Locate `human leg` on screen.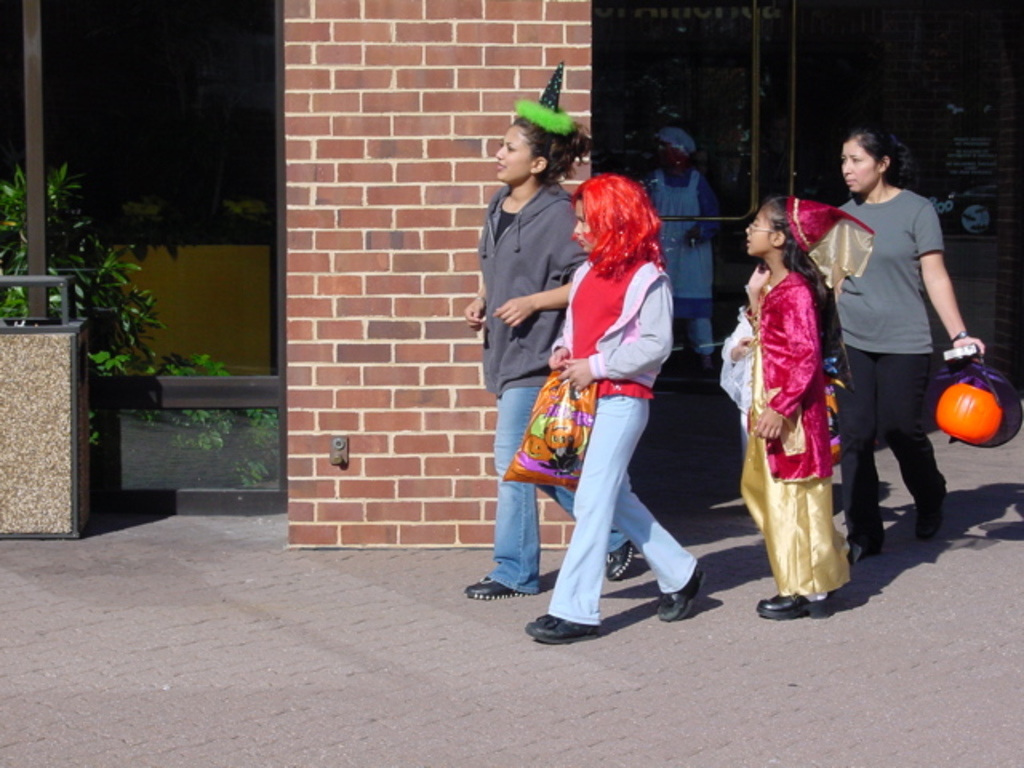
On screen at <bbox>525, 389, 643, 640</bbox>.
